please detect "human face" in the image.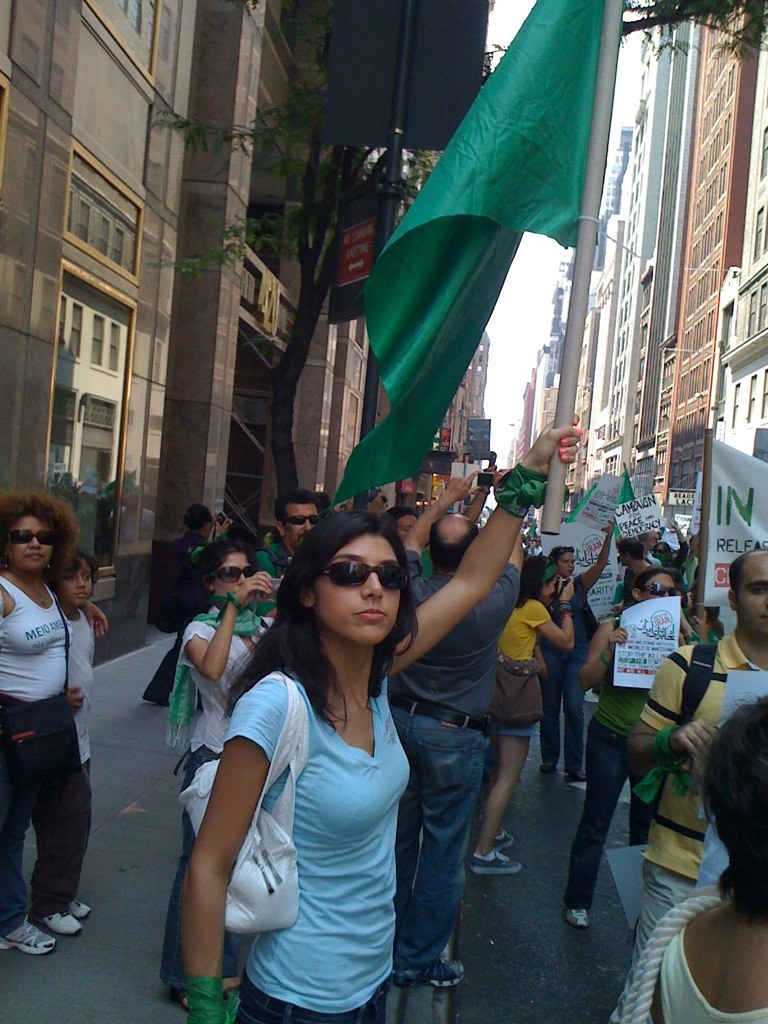
x1=56, y1=553, x2=93, y2=608.
